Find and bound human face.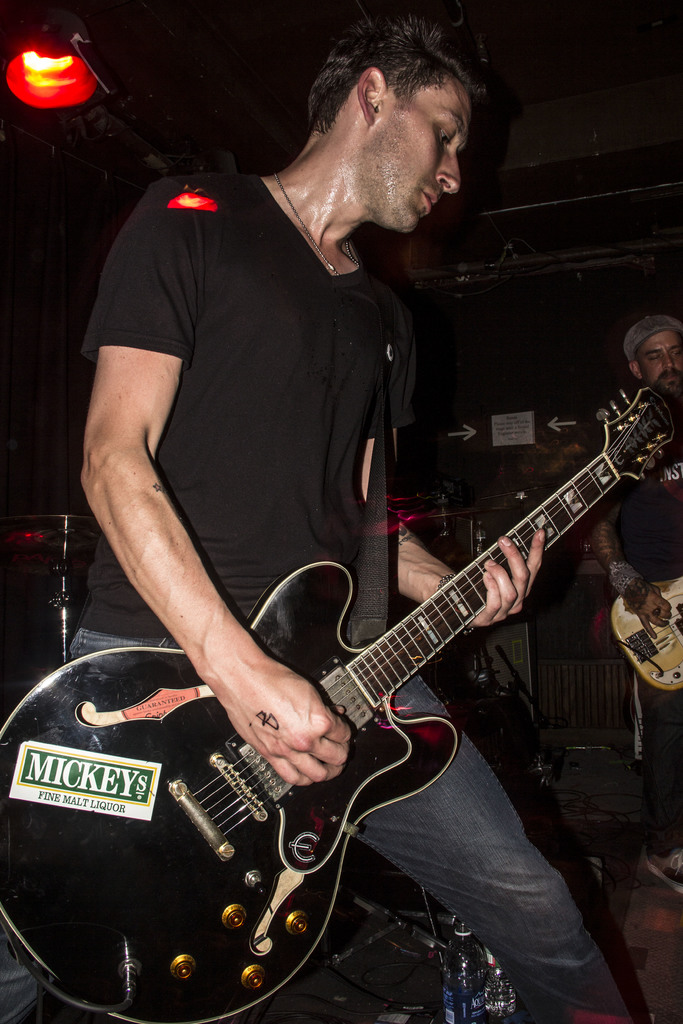
Bound: {"left": 643, "top": 340, "right": 682, "bottom": 391}.
